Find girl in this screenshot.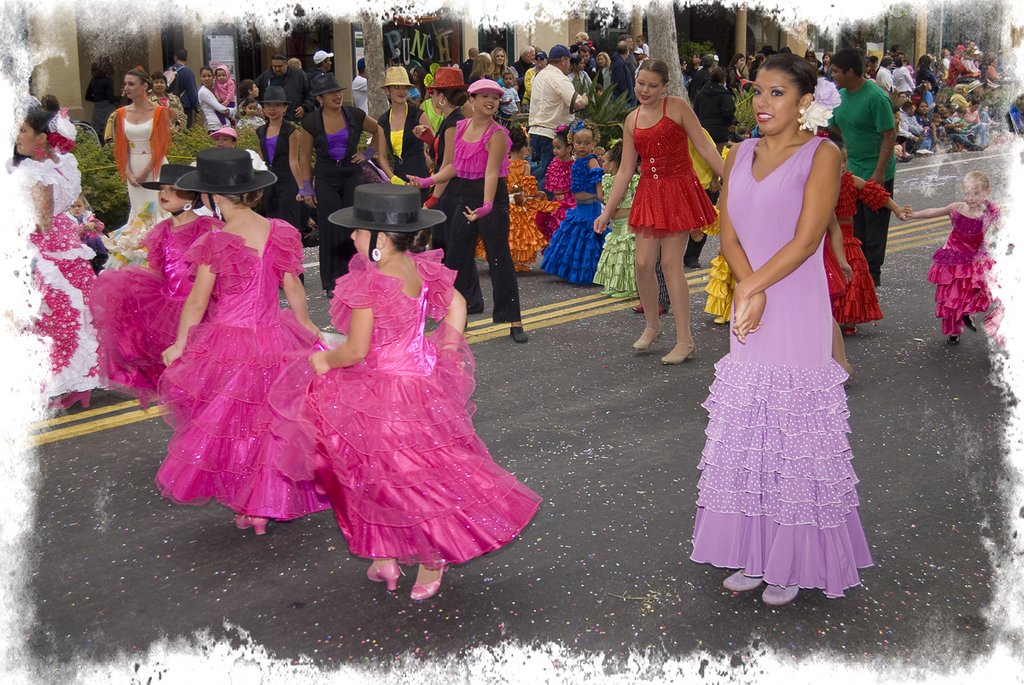
The bounding box for girl is x1=476, y1=123, x2=553, y2=272.
